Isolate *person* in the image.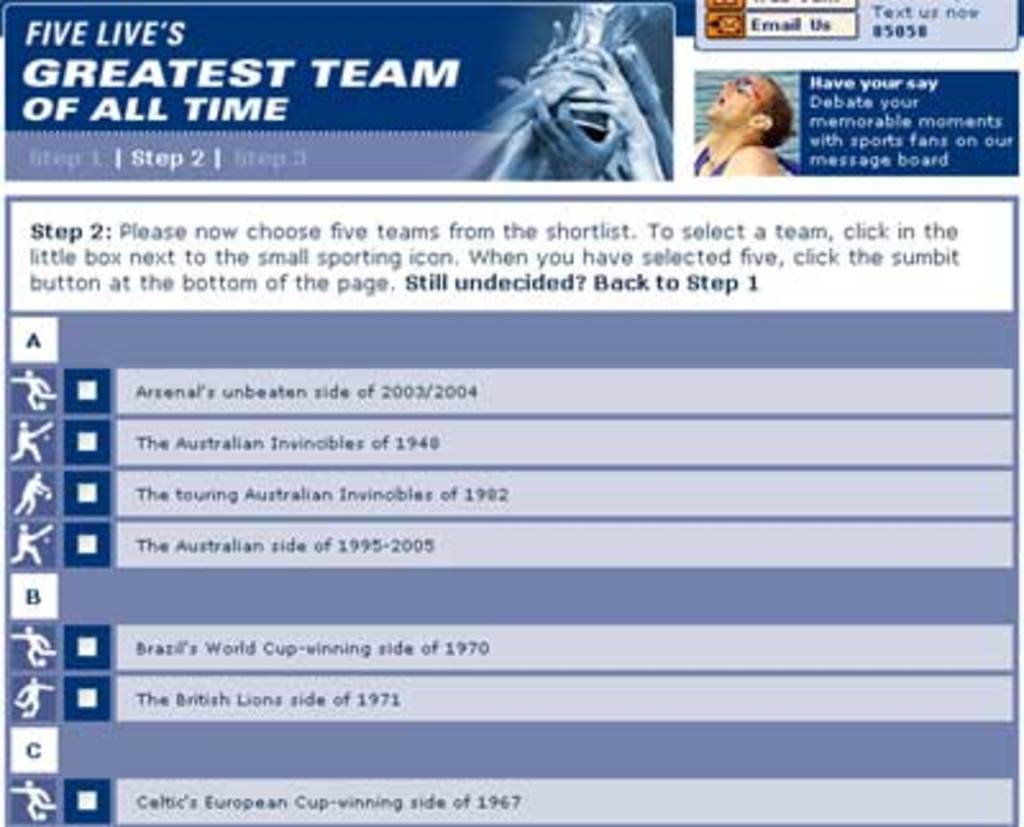
Isolated region: [694,72,796,179].
